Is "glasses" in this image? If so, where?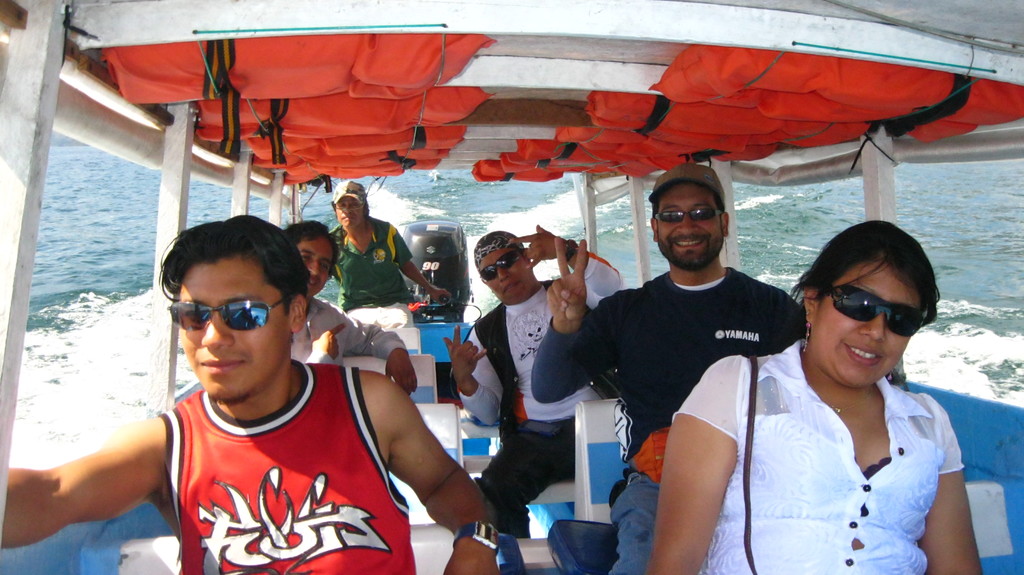
Yes, at left=164, top=290, right=299, bottom=330.
